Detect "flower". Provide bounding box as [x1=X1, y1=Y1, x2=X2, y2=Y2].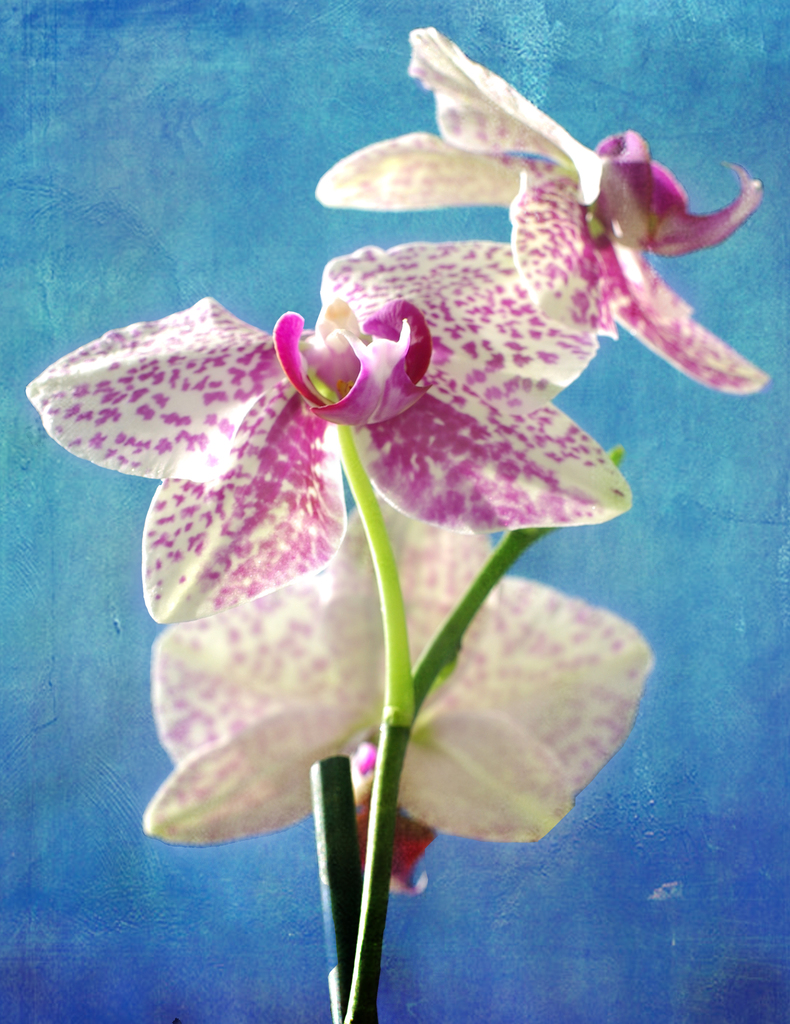
[x1=313, y1=26, x2=775, y2=394].
